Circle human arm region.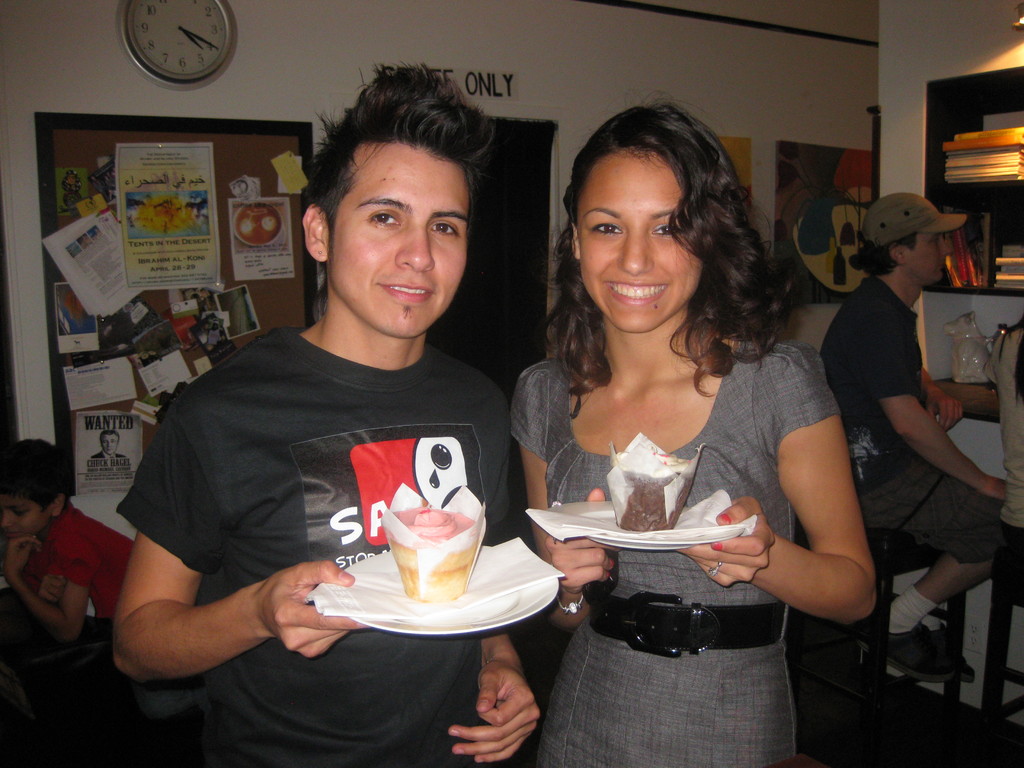
Region: l=742, t=405, r=882, b=662.
